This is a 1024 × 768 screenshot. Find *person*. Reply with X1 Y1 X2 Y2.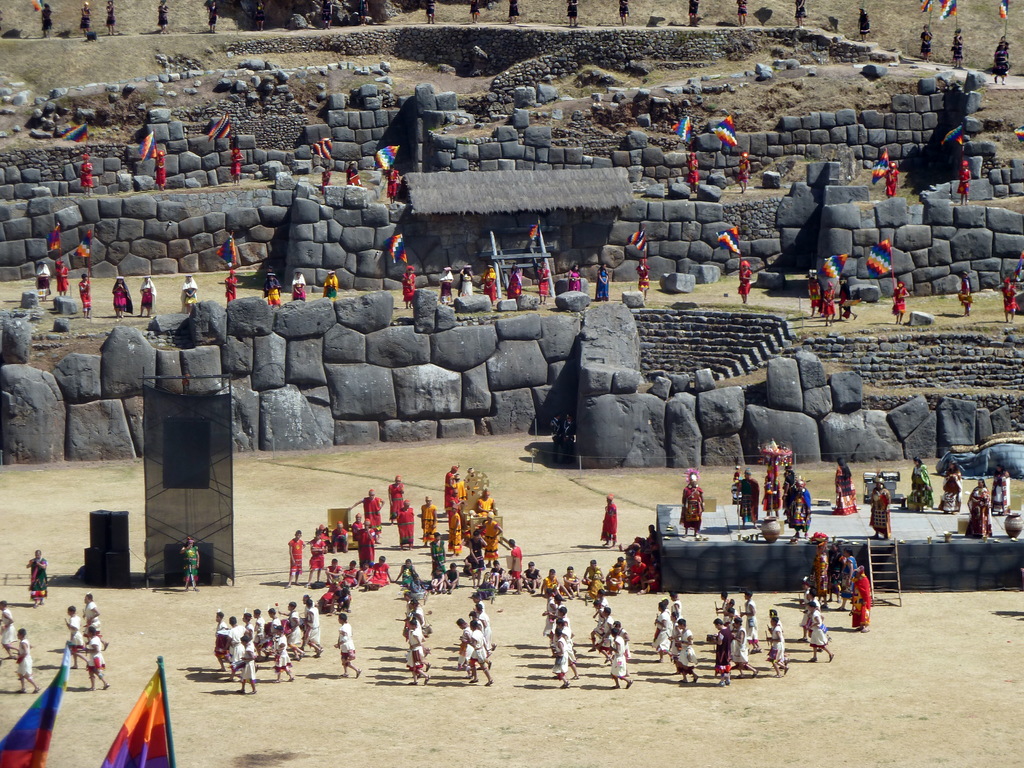
403 262 413 308.
